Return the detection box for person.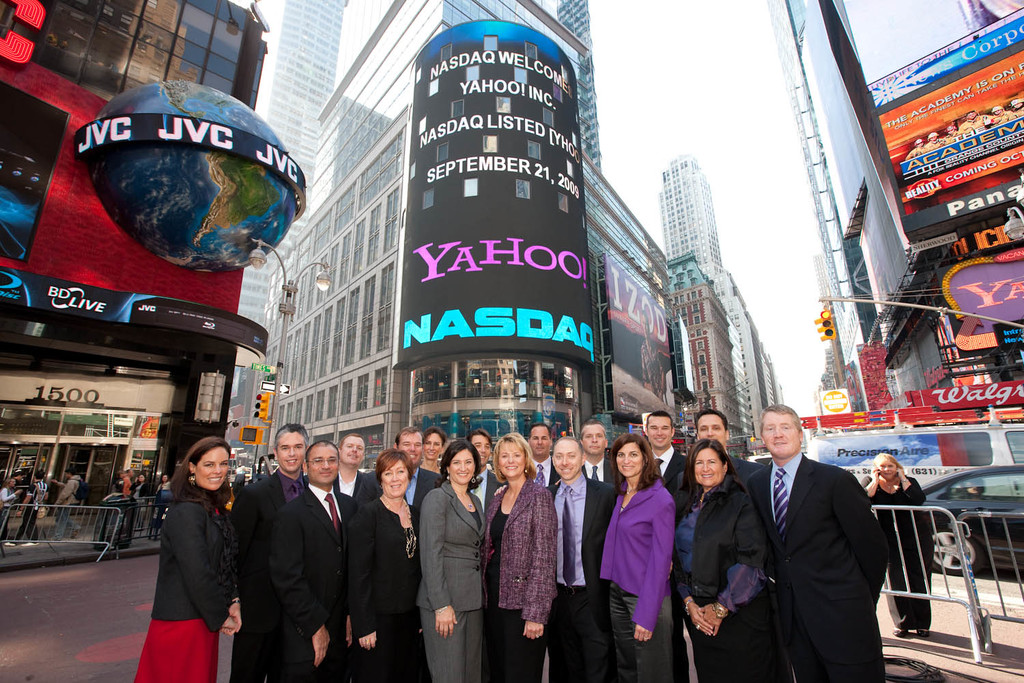
<box>864,446,931,639</box>.
